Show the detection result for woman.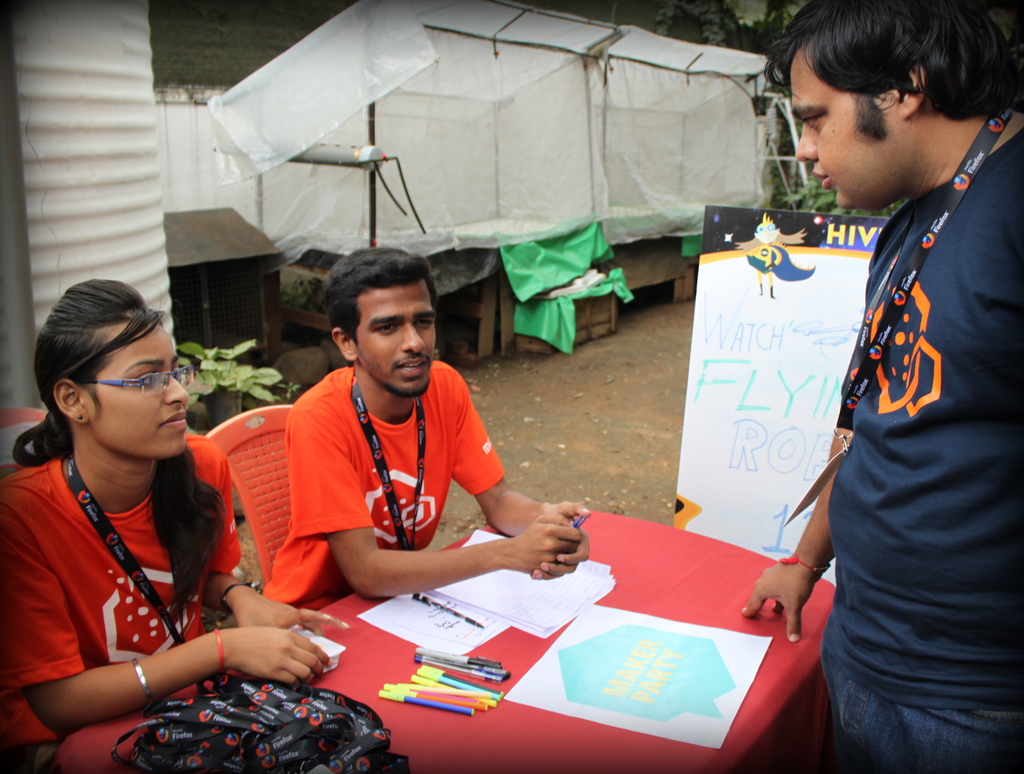
region(0, 277, 363, 773).
